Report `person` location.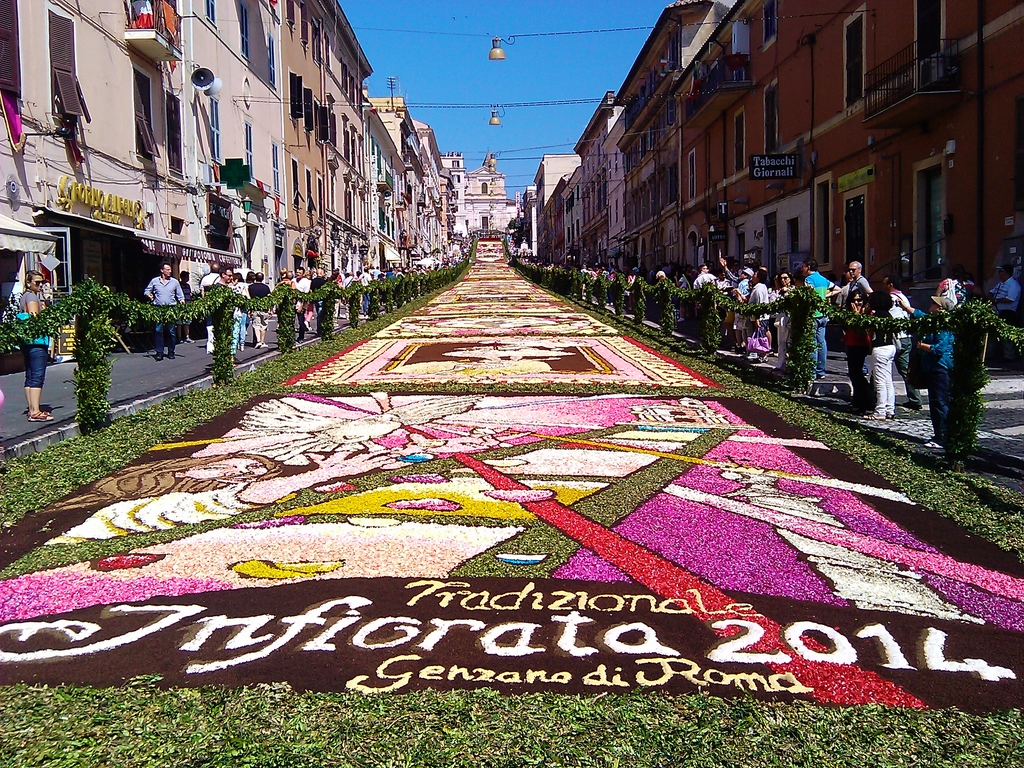
Report: box(896, 297, 952, 448).
